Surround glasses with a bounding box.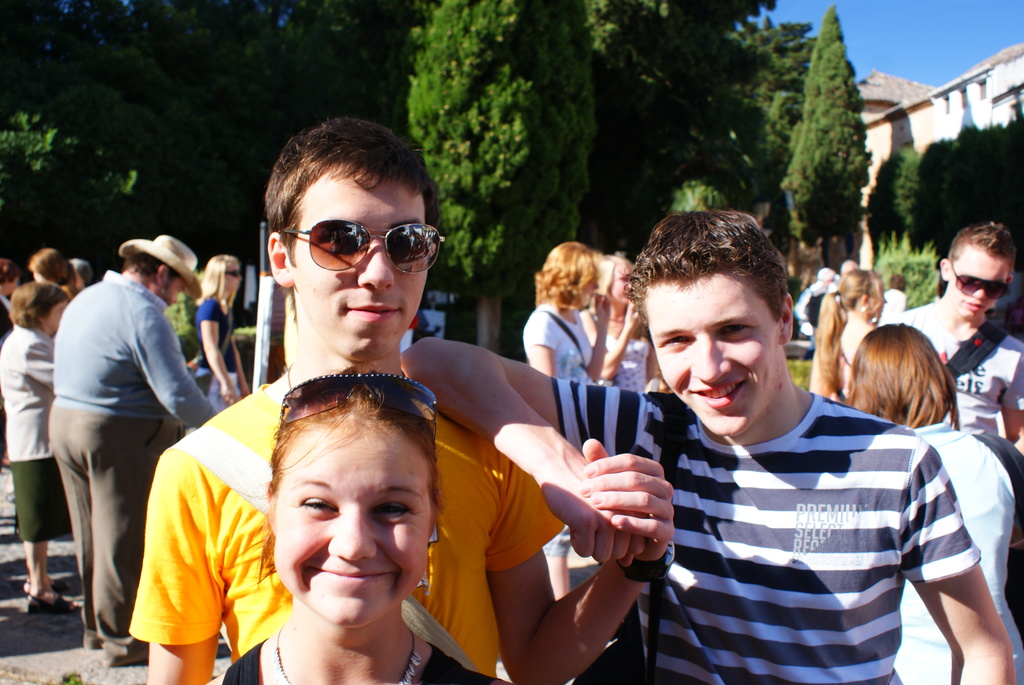
{"x1": 281, "y1": 221, "x2": 447, "y2": 276}.
